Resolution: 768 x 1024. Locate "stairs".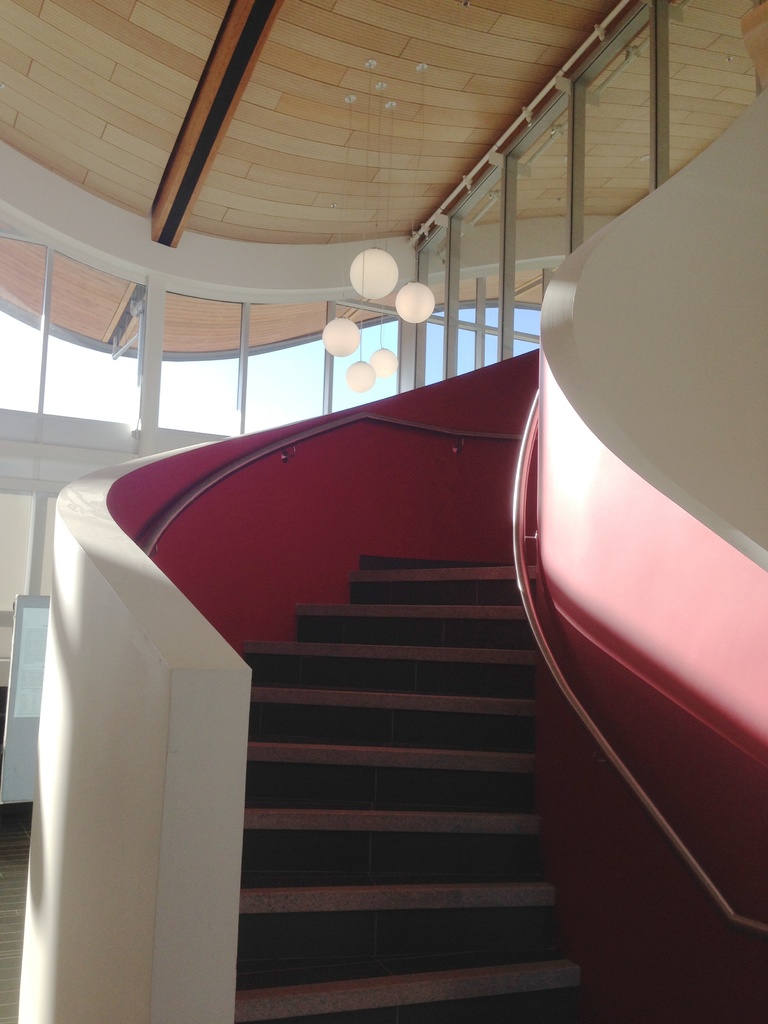
region(239, 551, 586, 1023).
